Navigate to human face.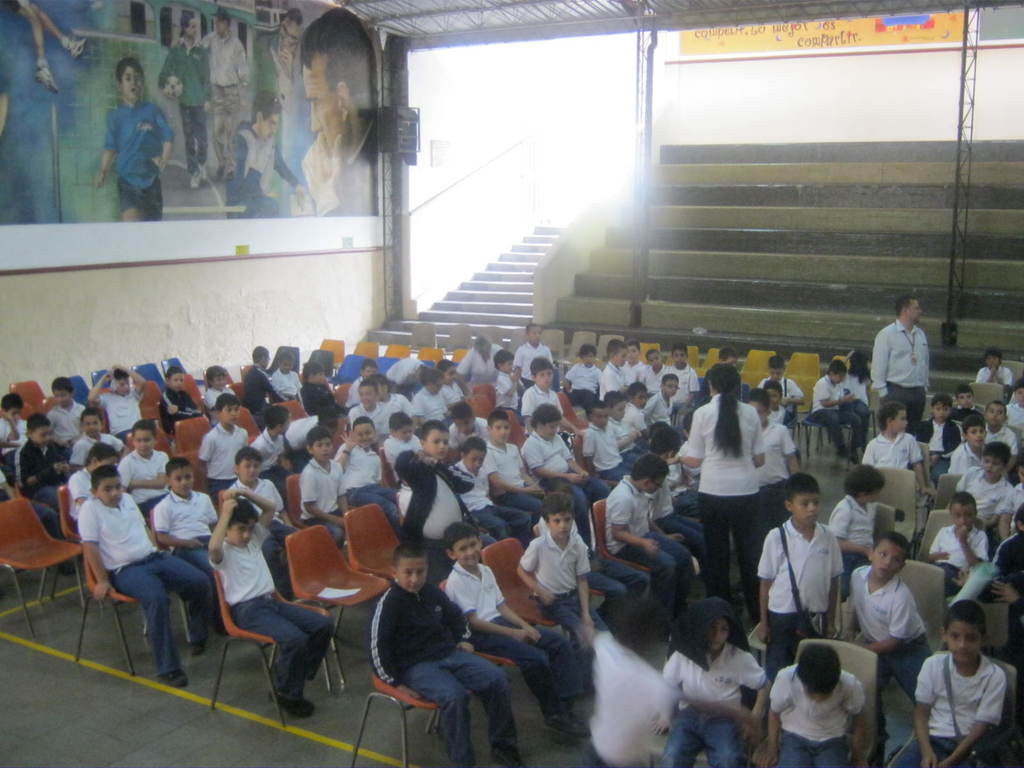
Navigation target: (left=303, top=56, right=348, bottom=156).
